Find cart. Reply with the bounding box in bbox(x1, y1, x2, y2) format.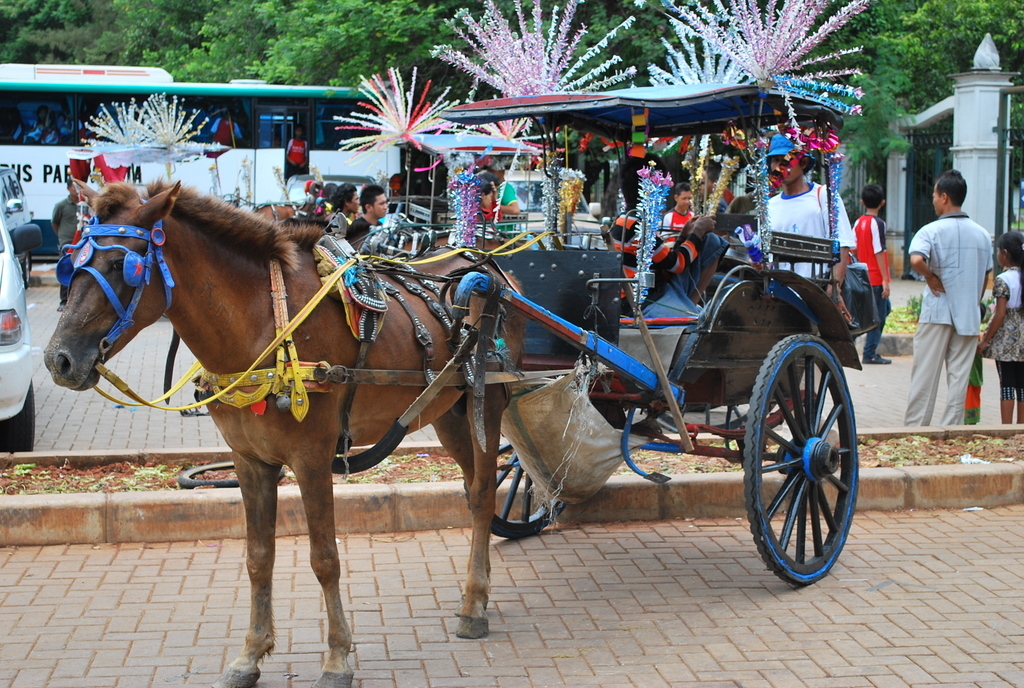
bbox(549, 113, 819, 433).
